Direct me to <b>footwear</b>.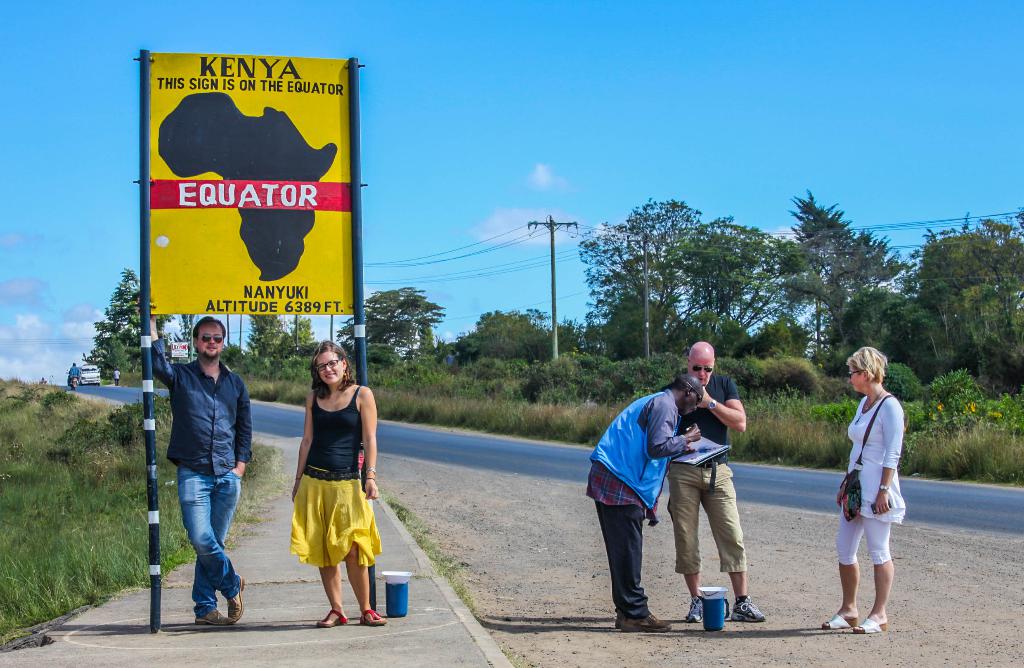
Direction: <box>731,593,765,617</box>.
